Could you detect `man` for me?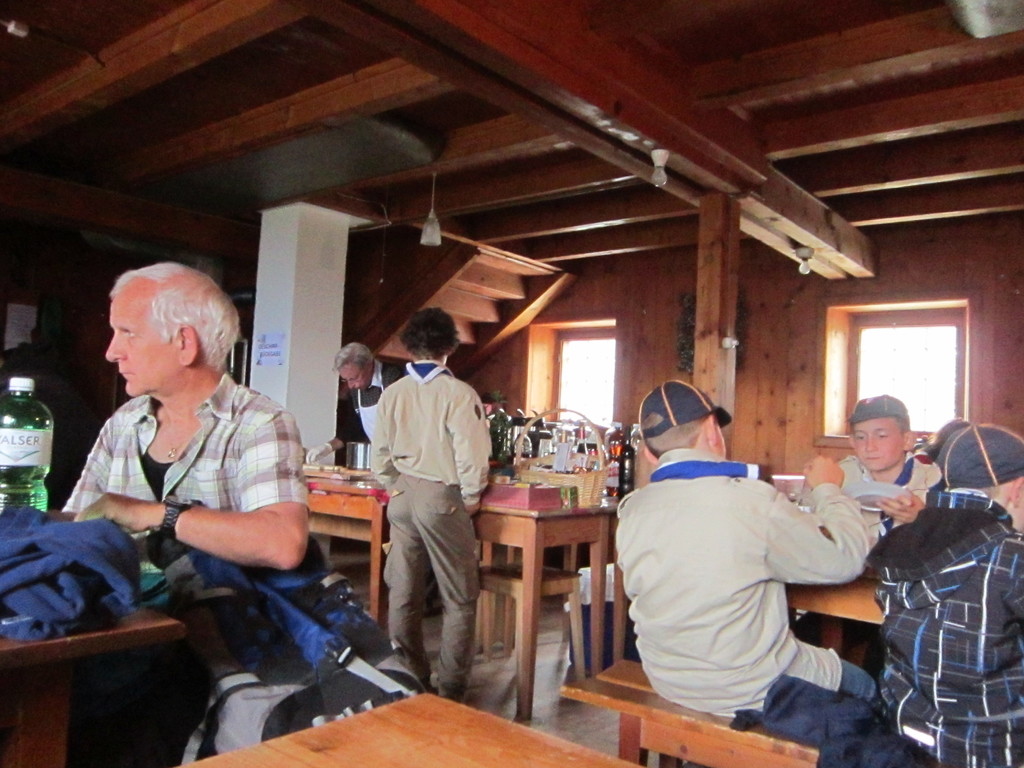
Detection result: (312,345,410,465).
